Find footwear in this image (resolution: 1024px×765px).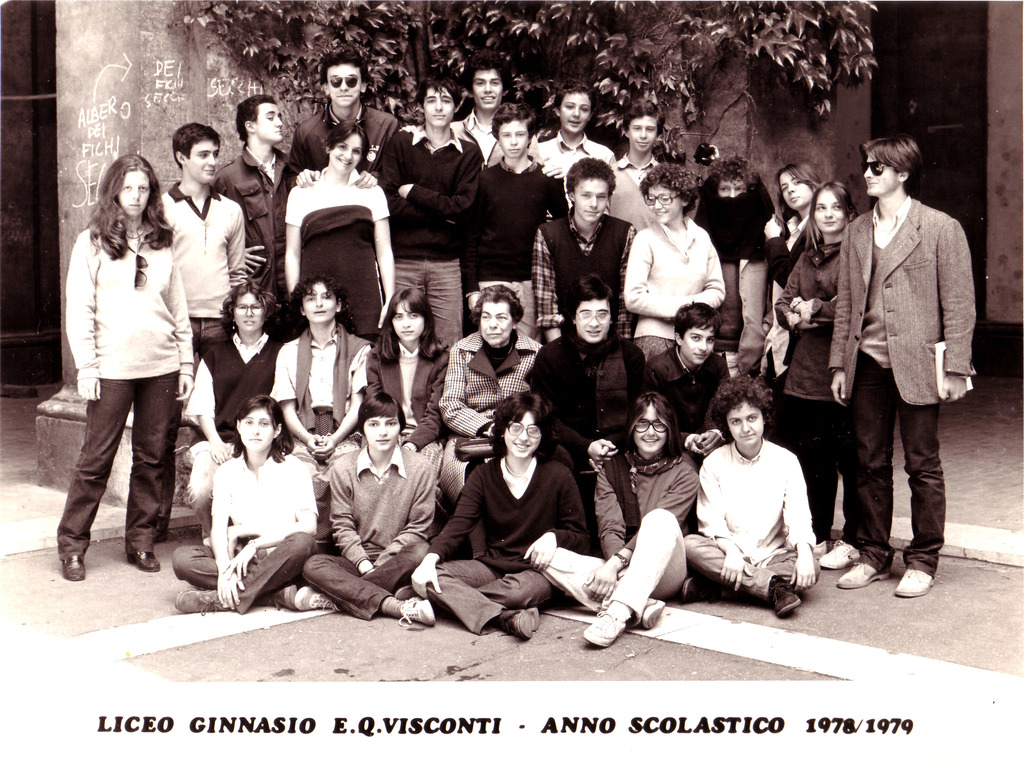
BBox(770, 585, 797, 616).
